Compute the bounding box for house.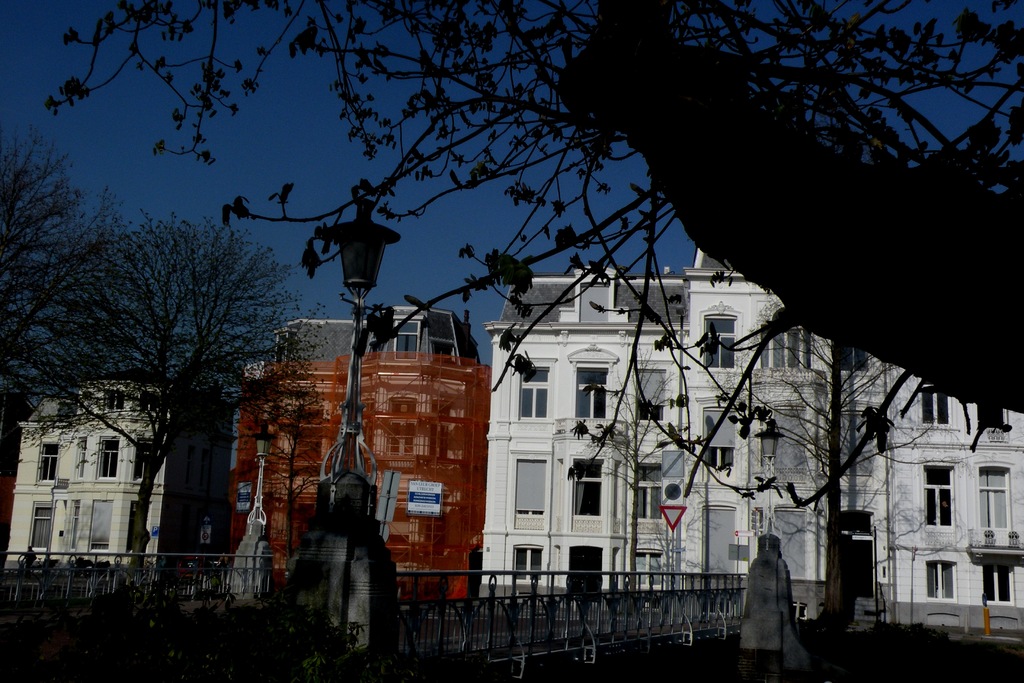
left=483, top=239, right=1023, bottom=642.
